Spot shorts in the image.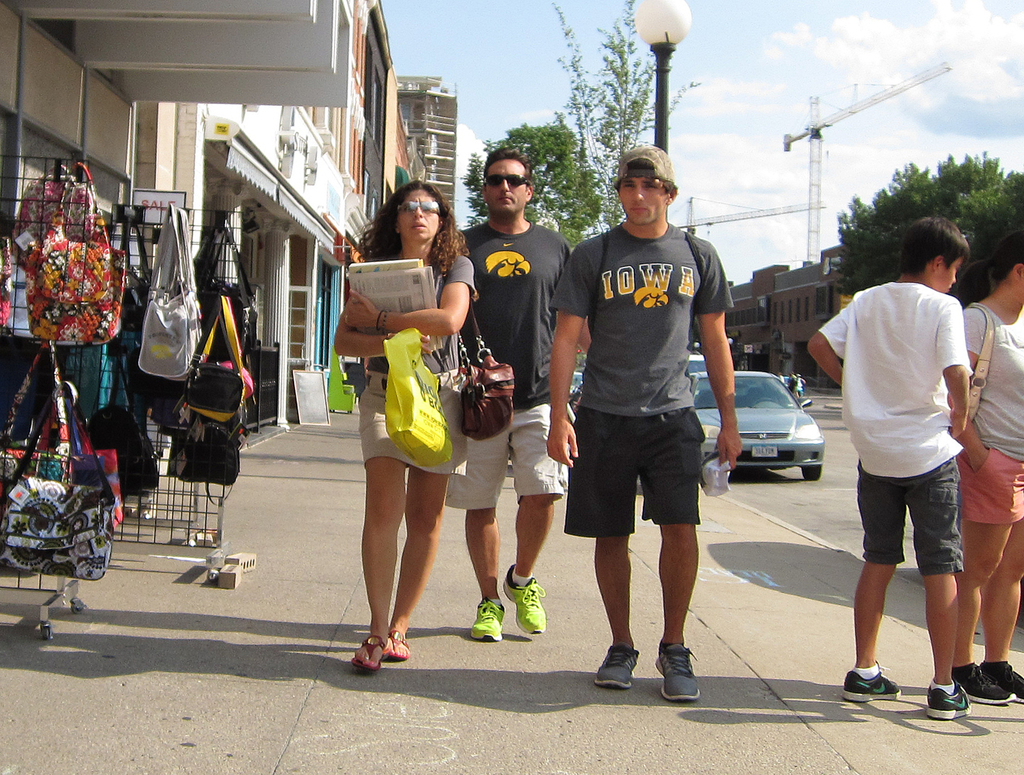
shorts found at region(570, 410, 723, 551).
